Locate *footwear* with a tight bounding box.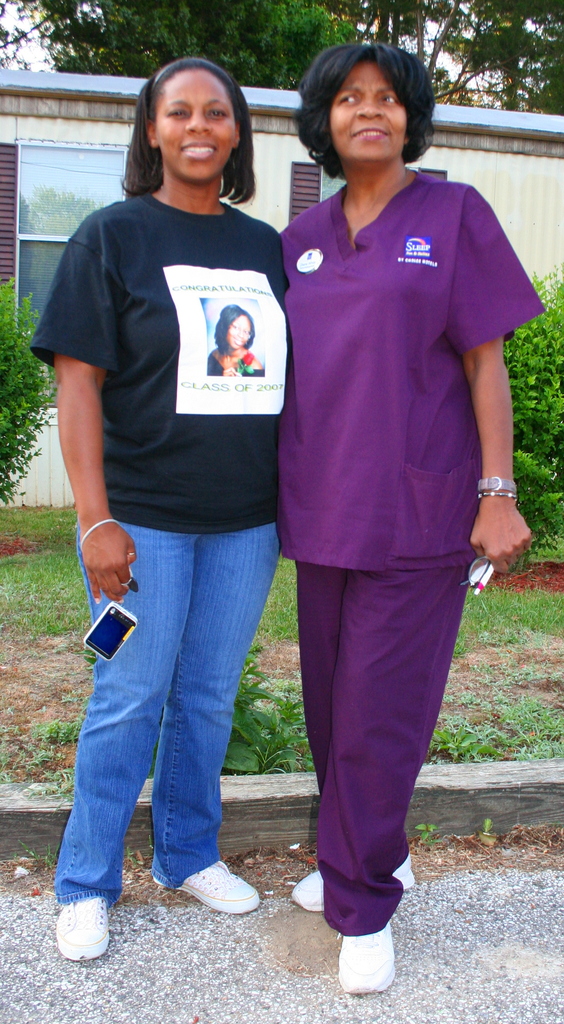
{"x1": 171, "y1": 870, "x2": 260, "y2": 926}.
